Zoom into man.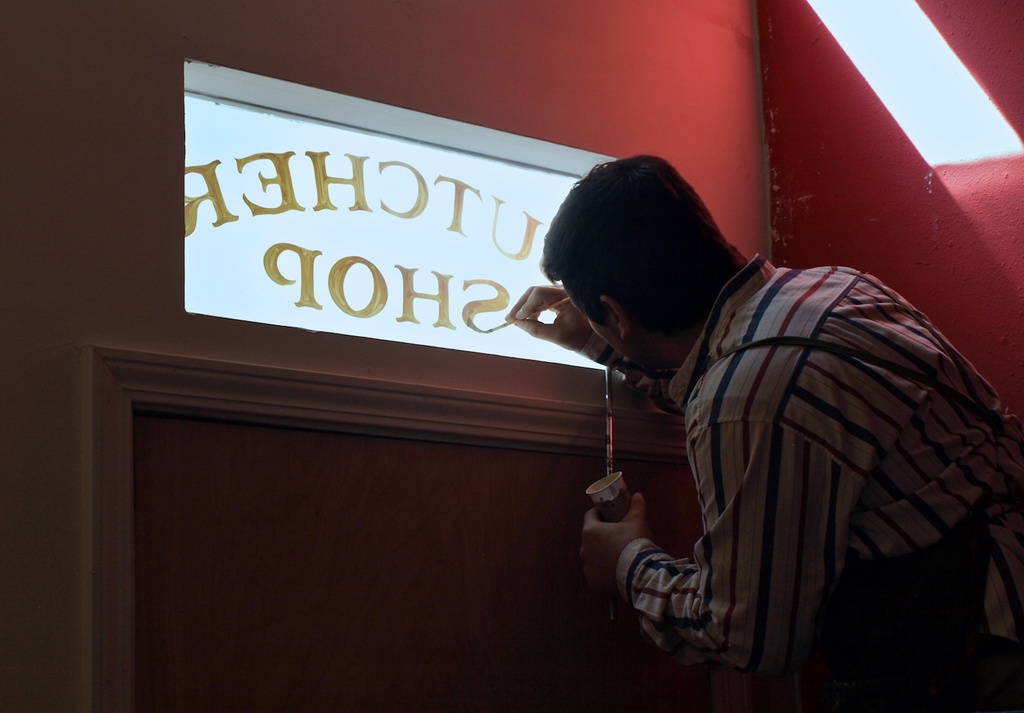
Zoom target: l=438, t=142, r=977, b=689.
